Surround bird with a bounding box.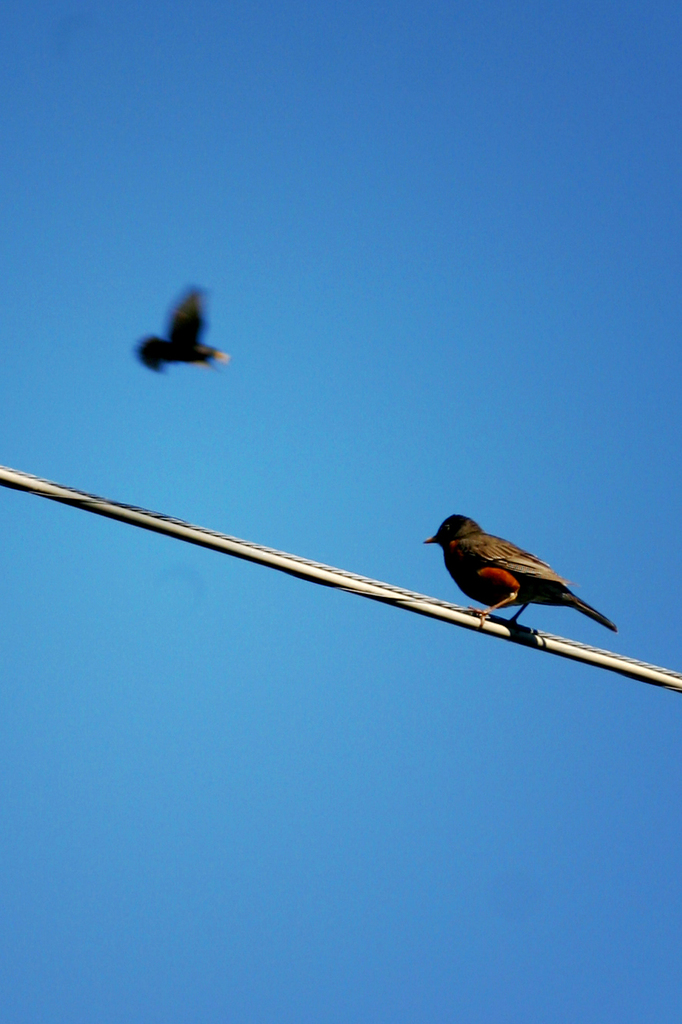
left=424, top=507, right=626, bottom=646.
